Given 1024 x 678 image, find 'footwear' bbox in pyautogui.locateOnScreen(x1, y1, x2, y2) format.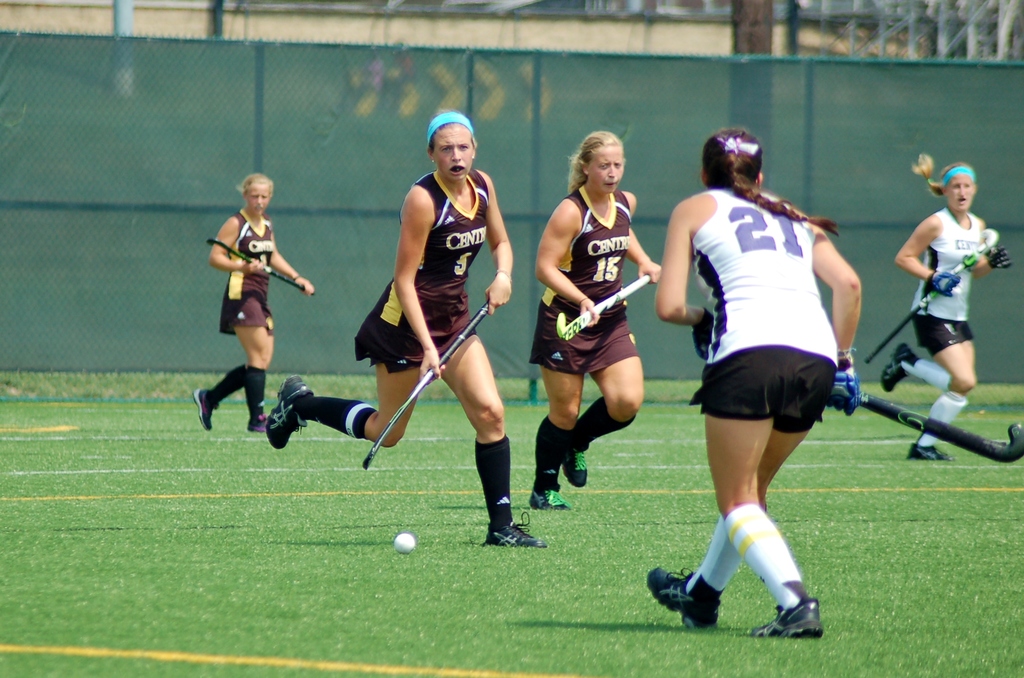
pyautogui.locateOnScreen(749, 593, 828, 643).
